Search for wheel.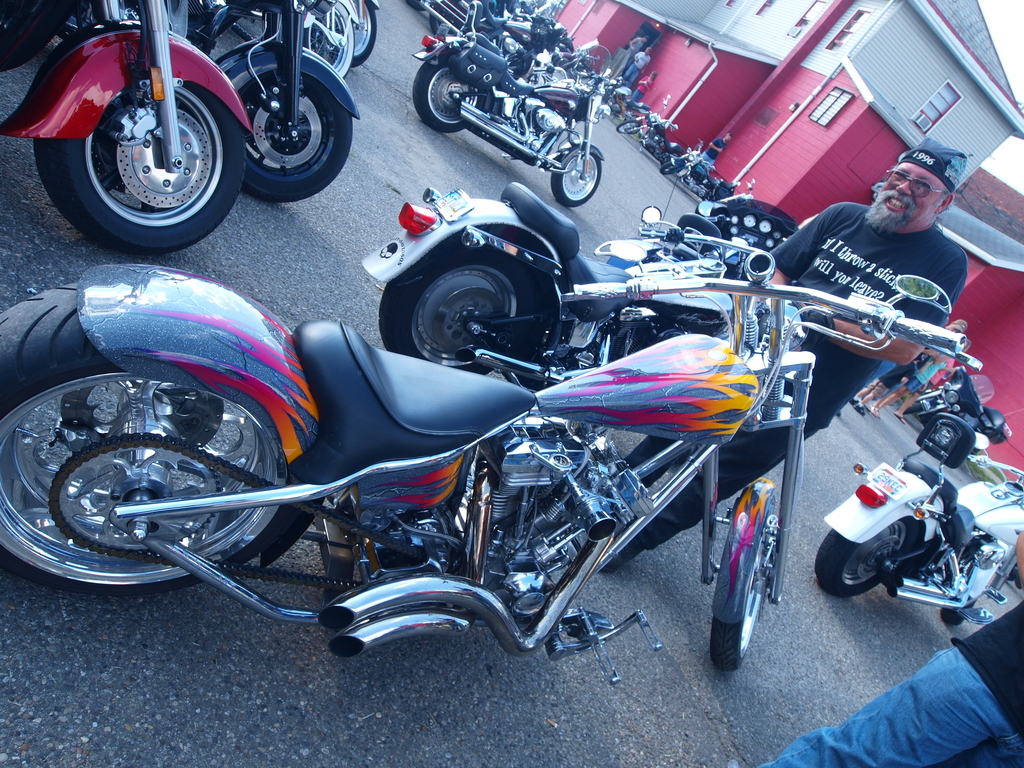
Found at (left=707, top=508, right=778, bottom=676).
